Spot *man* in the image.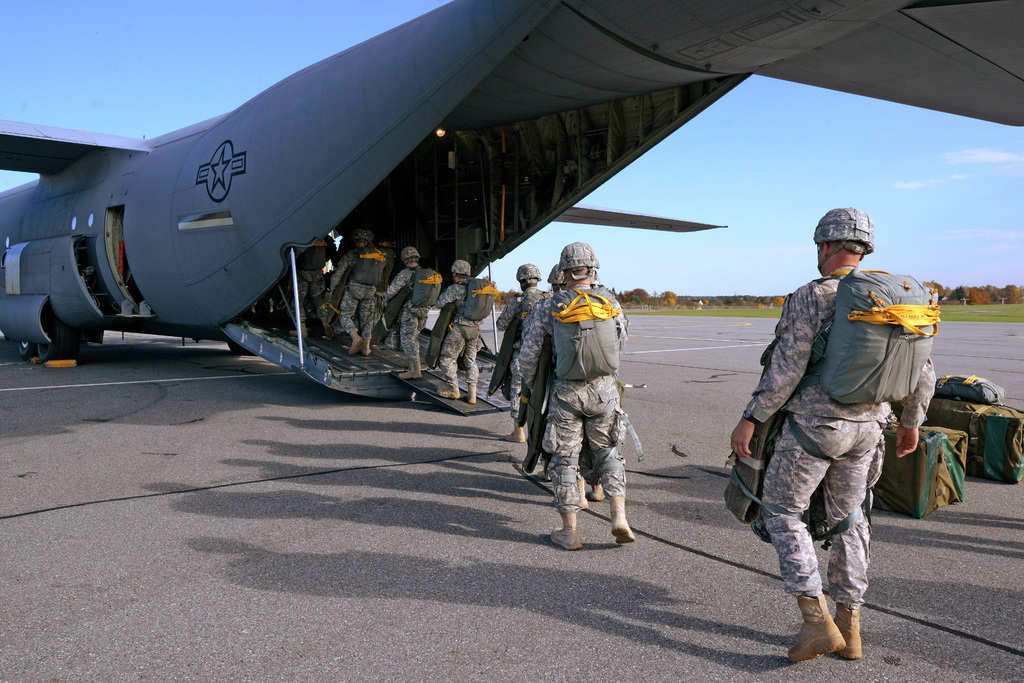
*man* found at bbox=(435, 259, 484, 404).
